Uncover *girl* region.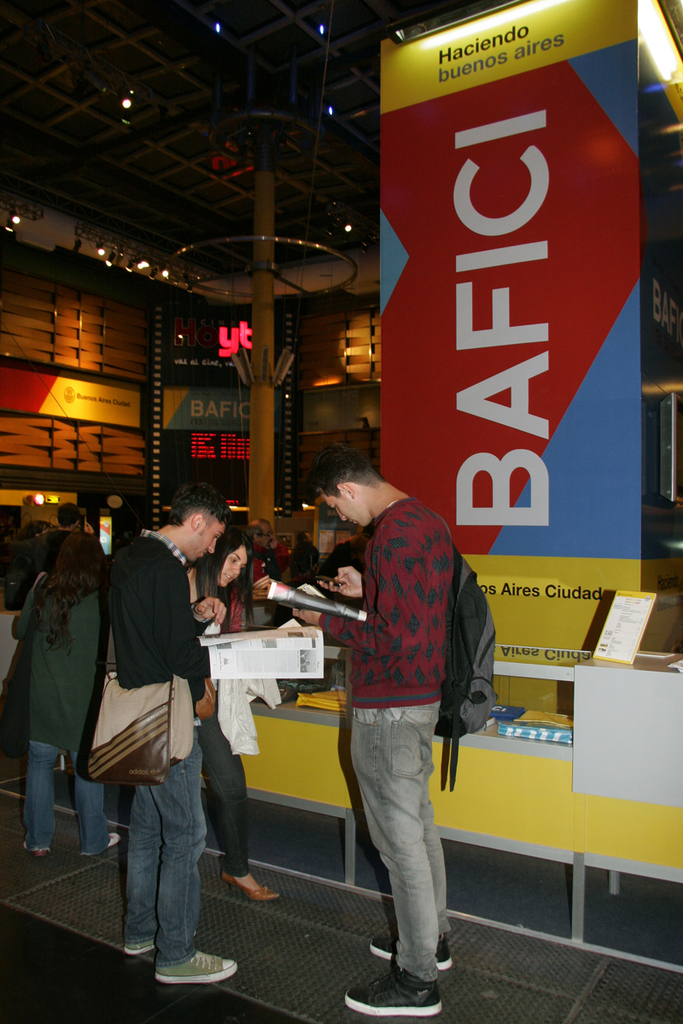
Uncovered: {"left": 186, "top": 532, "right": 277, "bottom": 903}.
